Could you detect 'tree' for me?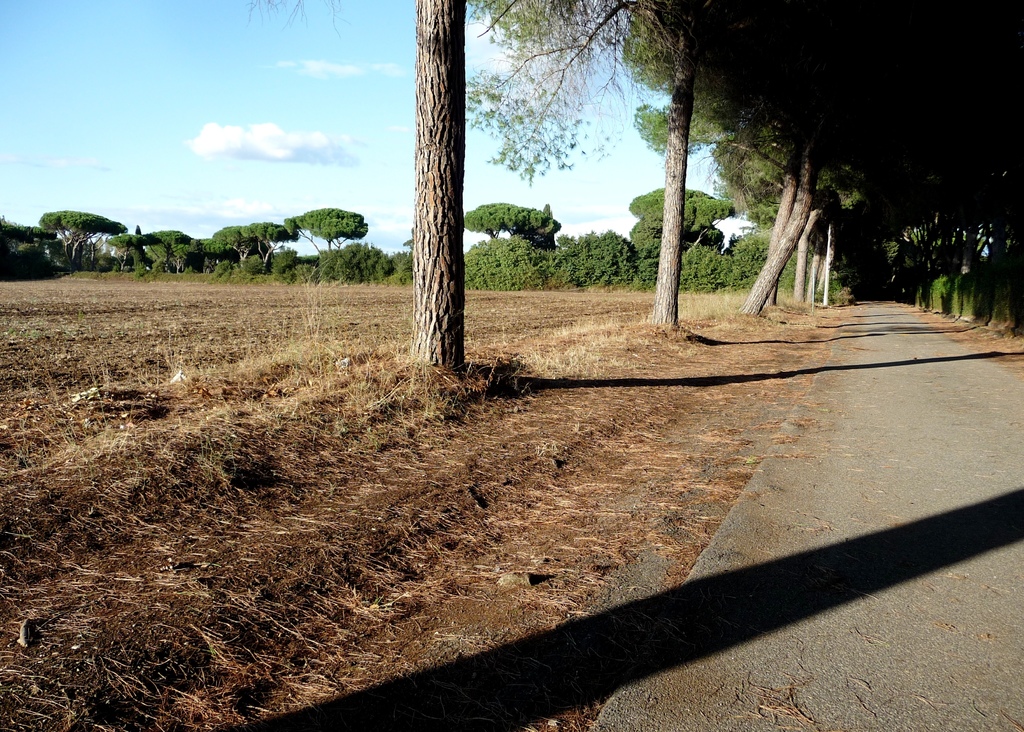
Detection result: <bbox>148, 229, 206, 270</bbox>.
